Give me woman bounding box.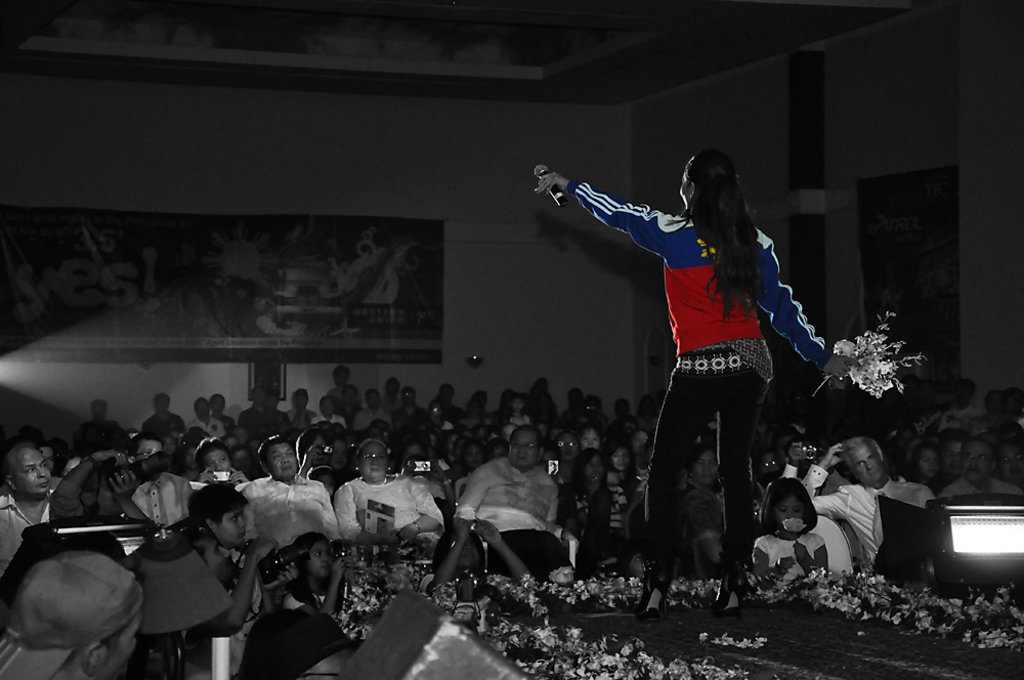
l=580, t=454, r=630, b=583.
